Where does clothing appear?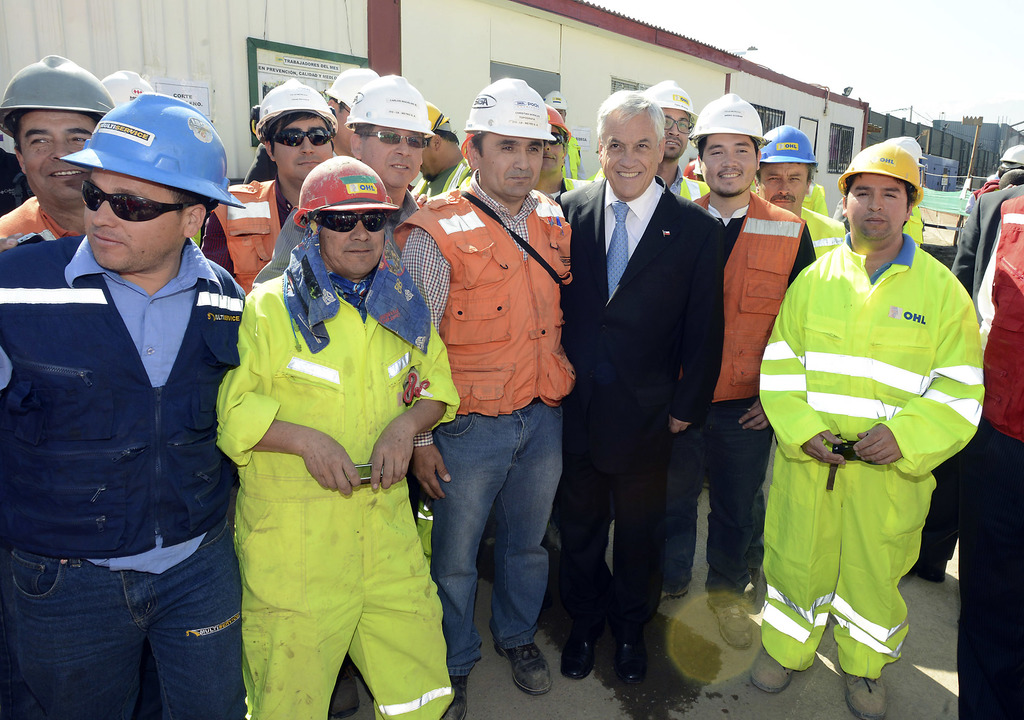
Appears at (left=982, top=231, right=1023, bottom=719).
